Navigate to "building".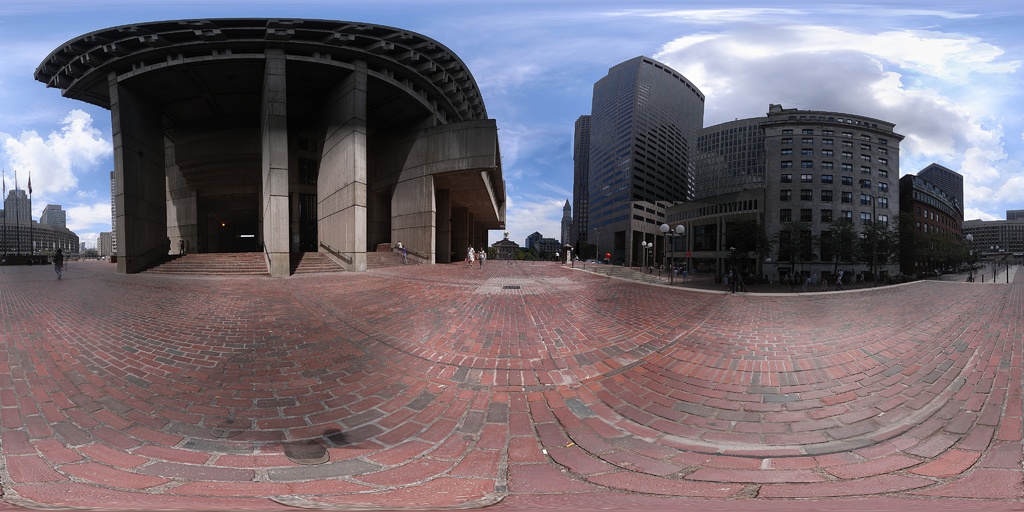
Navigation target: [965,211,1023,262].
